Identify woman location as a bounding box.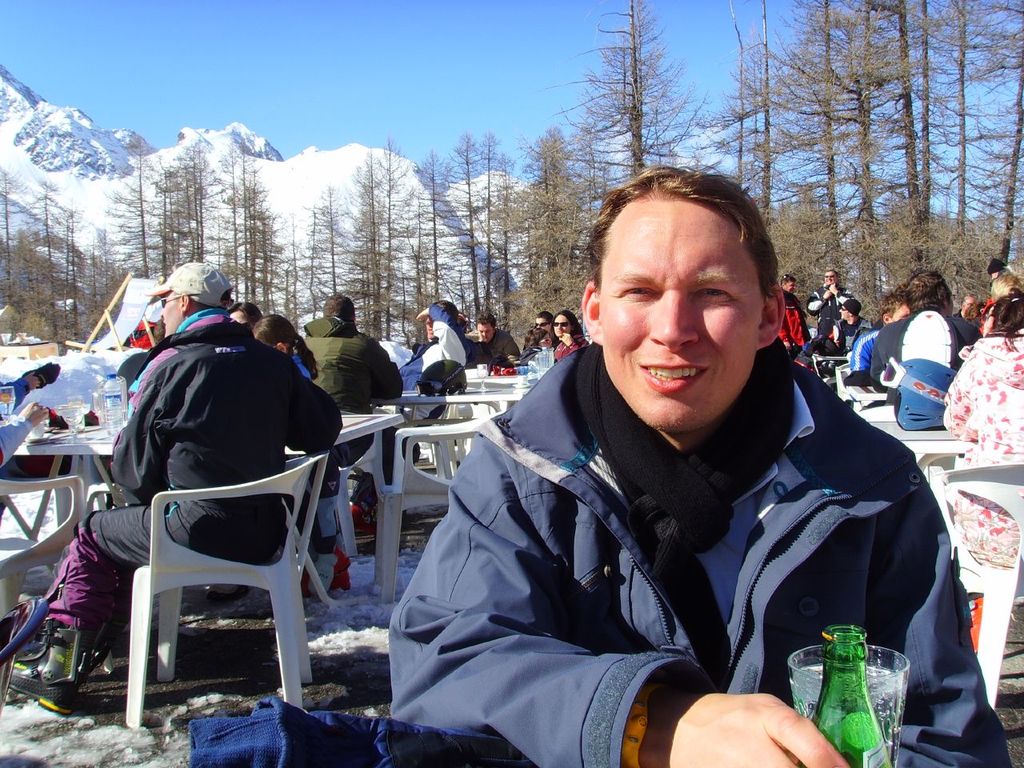
locate(523, 322, 550, 362).
